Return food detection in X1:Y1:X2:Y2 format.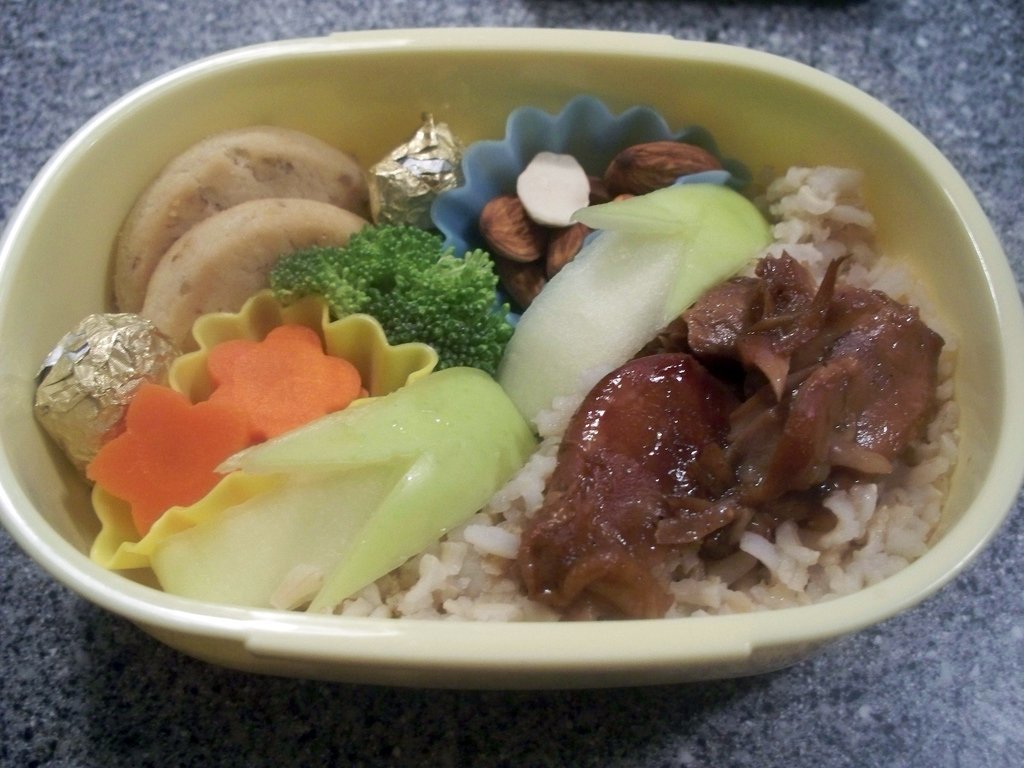
37:79:927:646.
